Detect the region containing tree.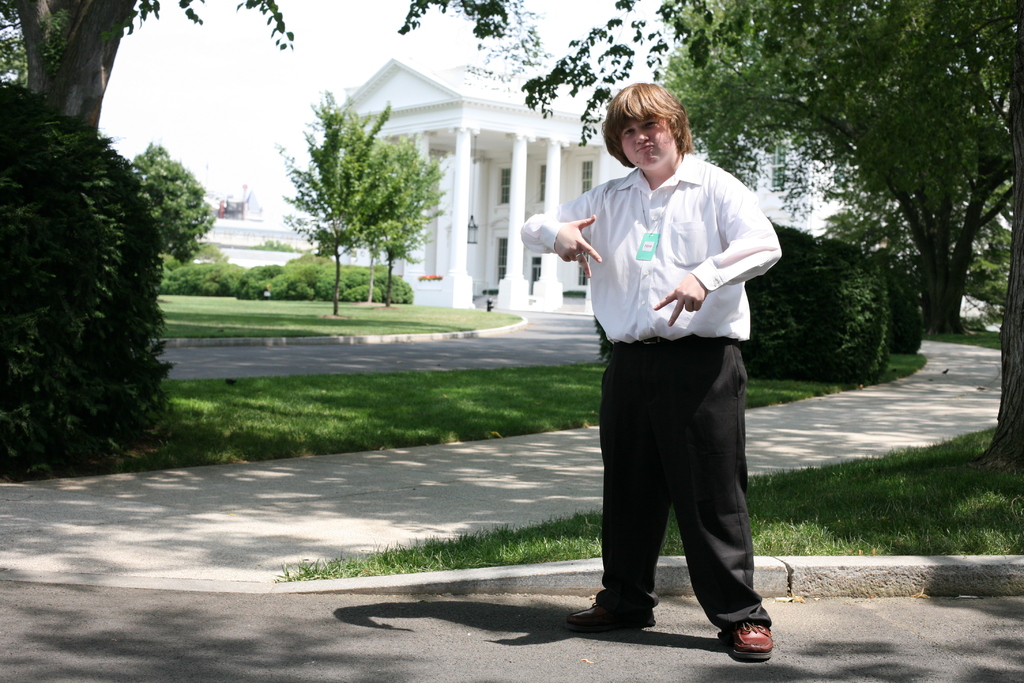
locate(129, 142, 212, 263).
